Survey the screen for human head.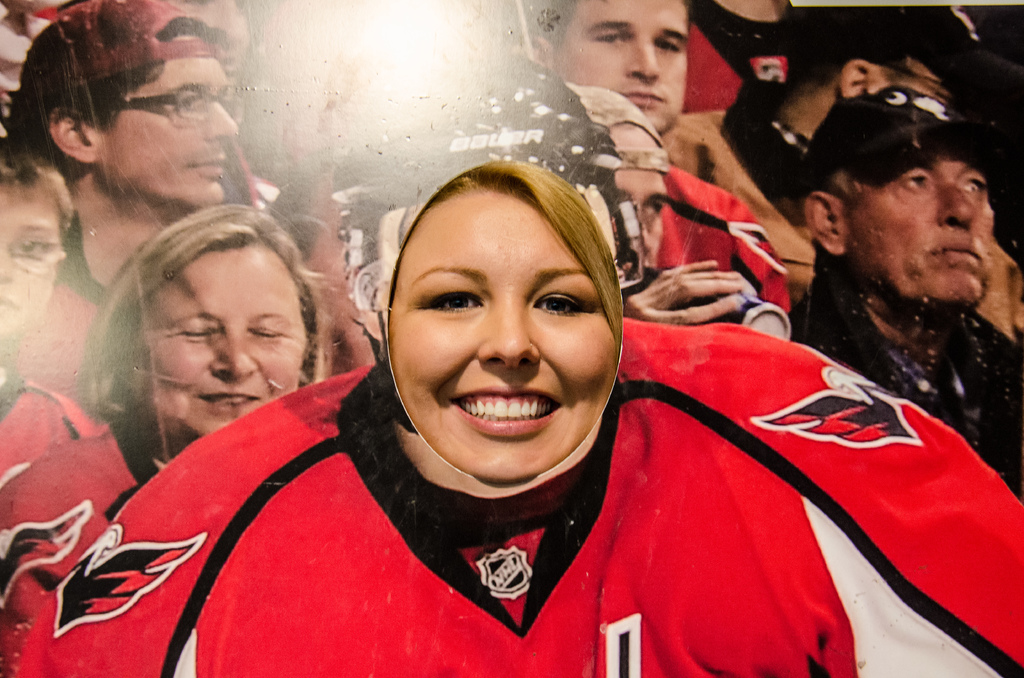
Survey found: <box>570,82,672,270</box>.
